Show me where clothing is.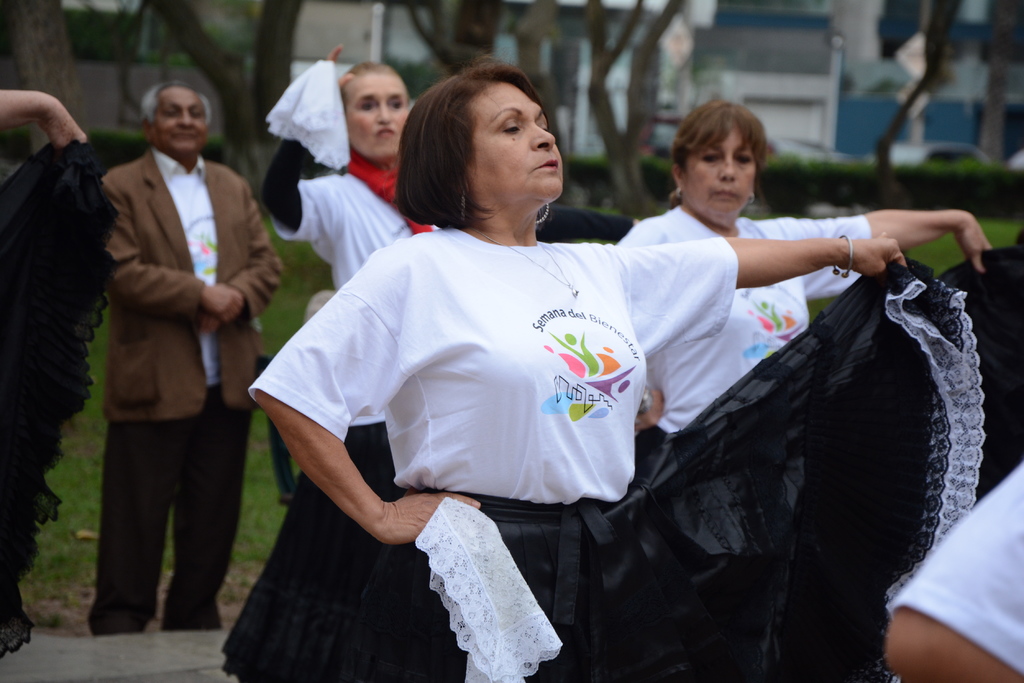
clothing is at [217, 423, 396, 682].
